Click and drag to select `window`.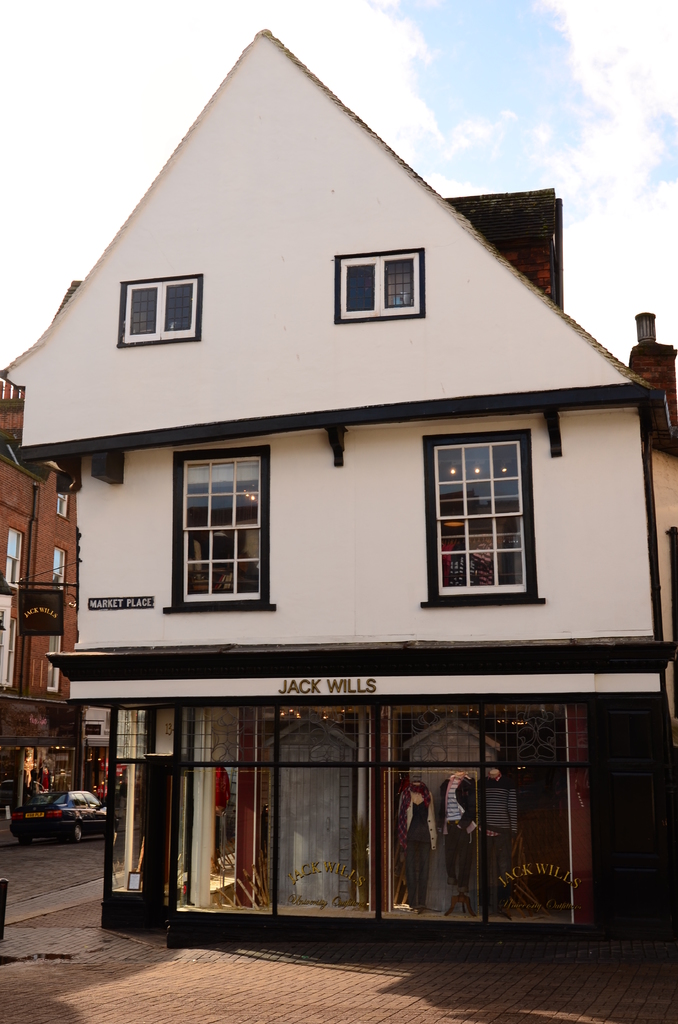
Selection: {"x1": 0, "y1": 613, "x2": 20, "y2": 683}.
